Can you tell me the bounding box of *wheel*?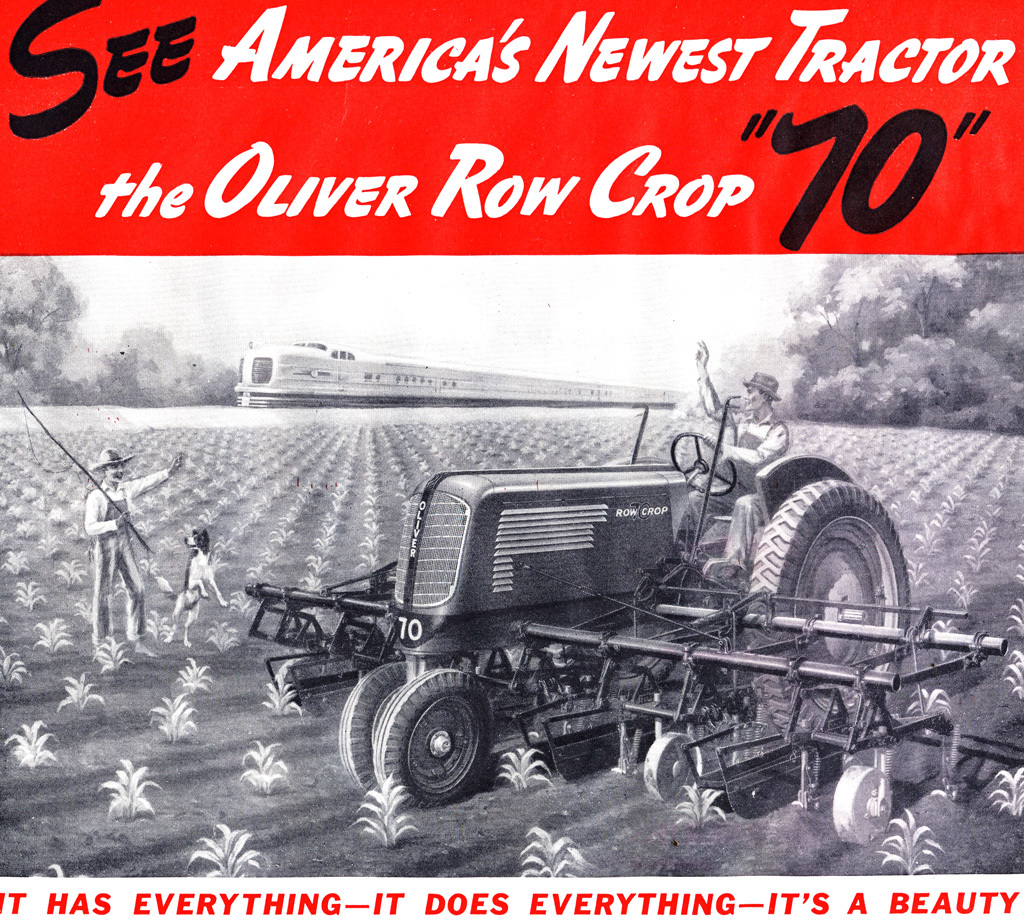
pyautogui.locateOnScreen(739, 475, 917, 734).
